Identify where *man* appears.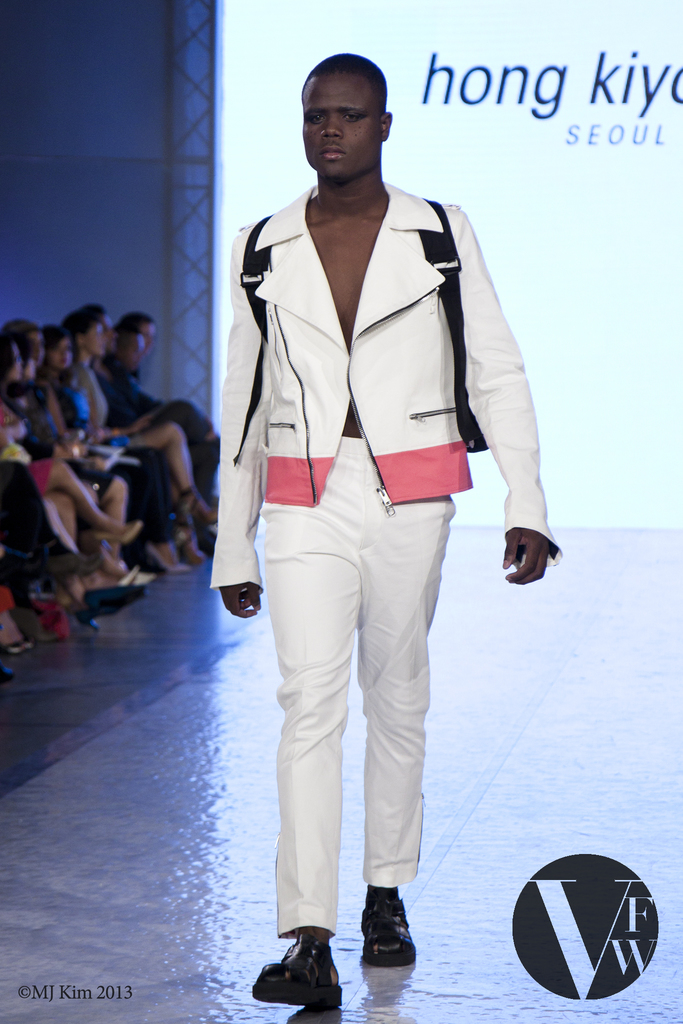
Appears at <box>128,305,228,525</box>.
